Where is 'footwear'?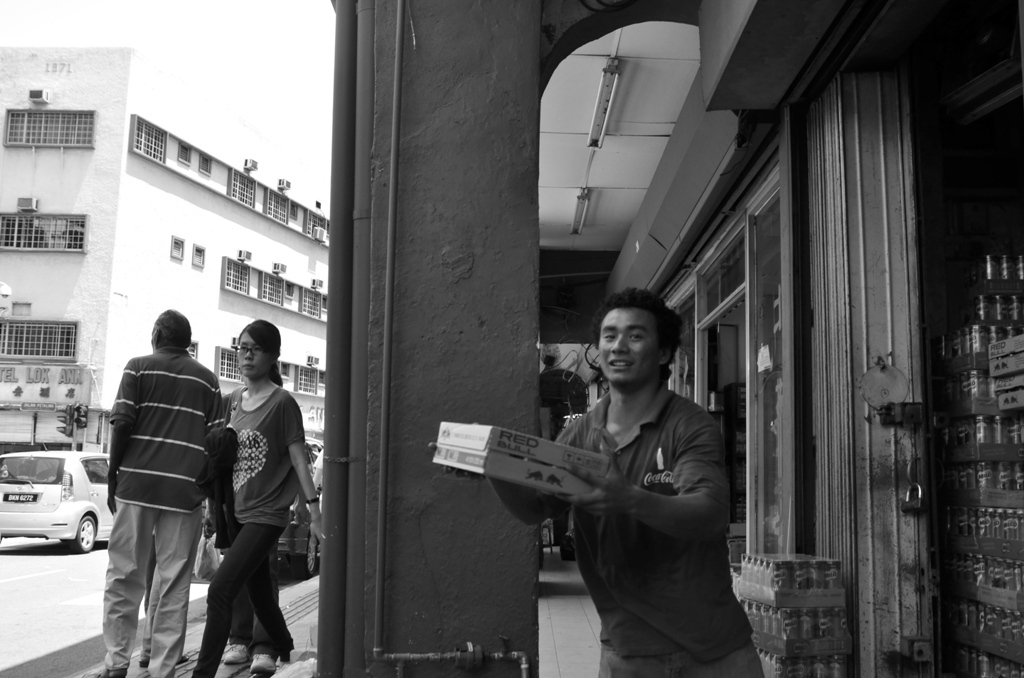
bbox=[249, 651, 276, 677].
